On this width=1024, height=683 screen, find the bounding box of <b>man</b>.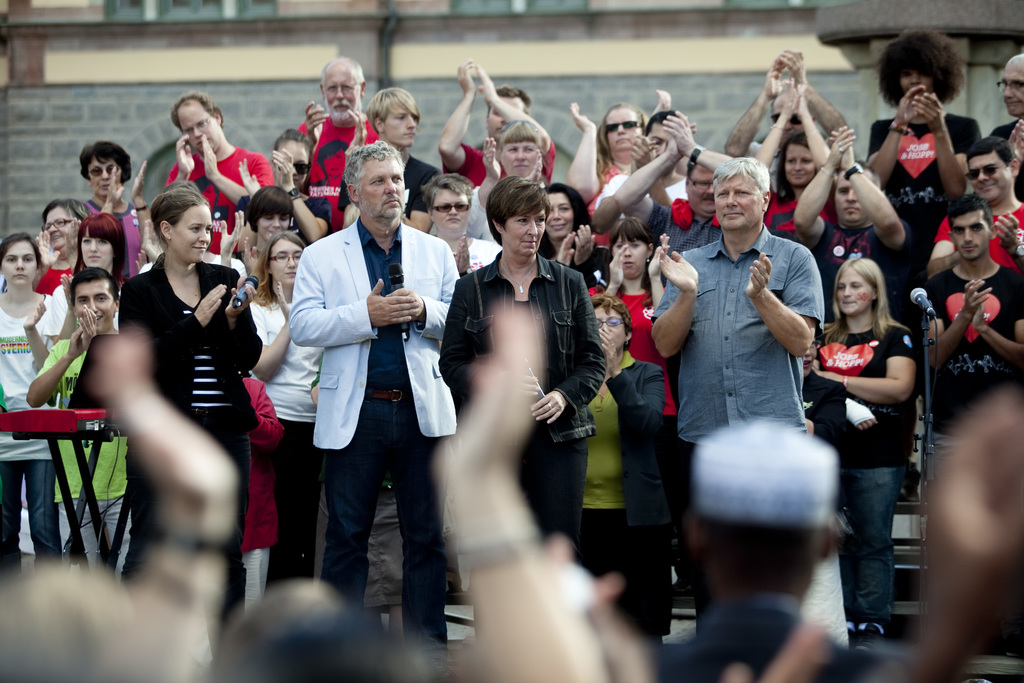
Bounding box: rect(726, 46, 850, 192).
